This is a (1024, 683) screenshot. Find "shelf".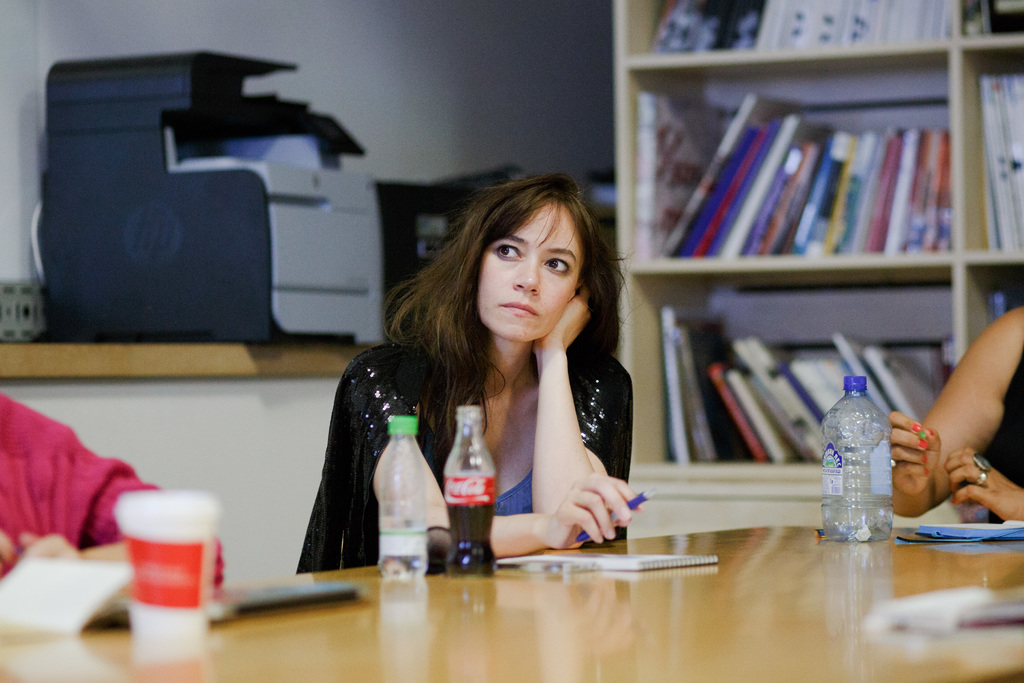
Bounding box: bbox=(612, 5, 954, 46).
